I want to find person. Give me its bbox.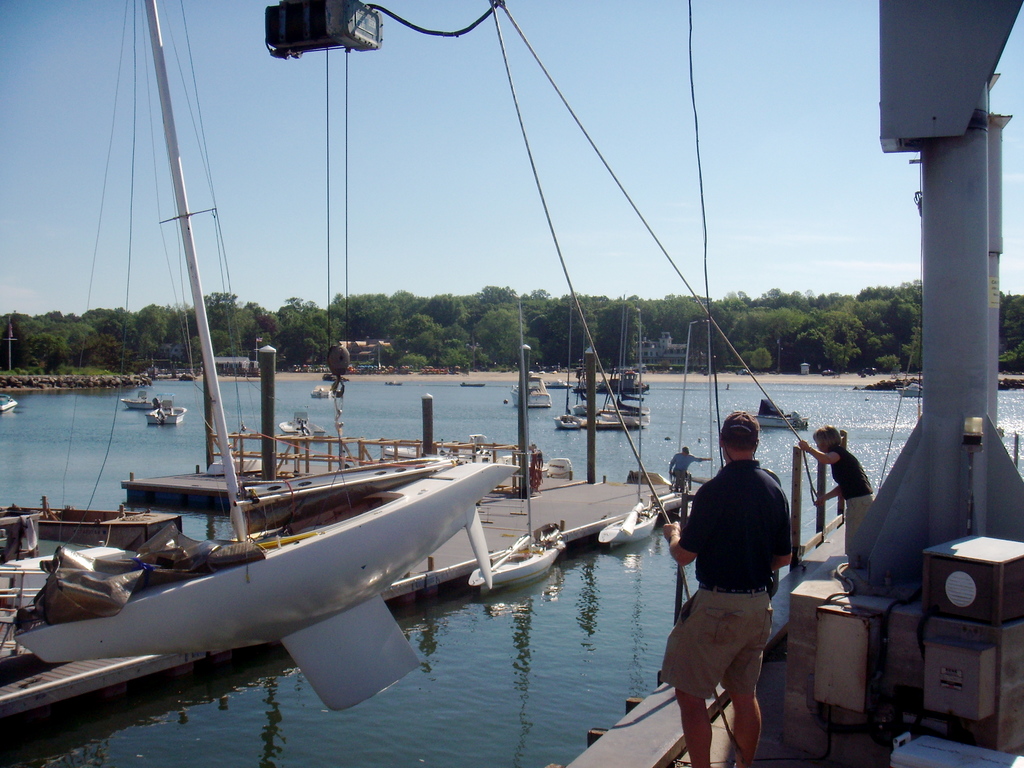
655/410/792/767.
